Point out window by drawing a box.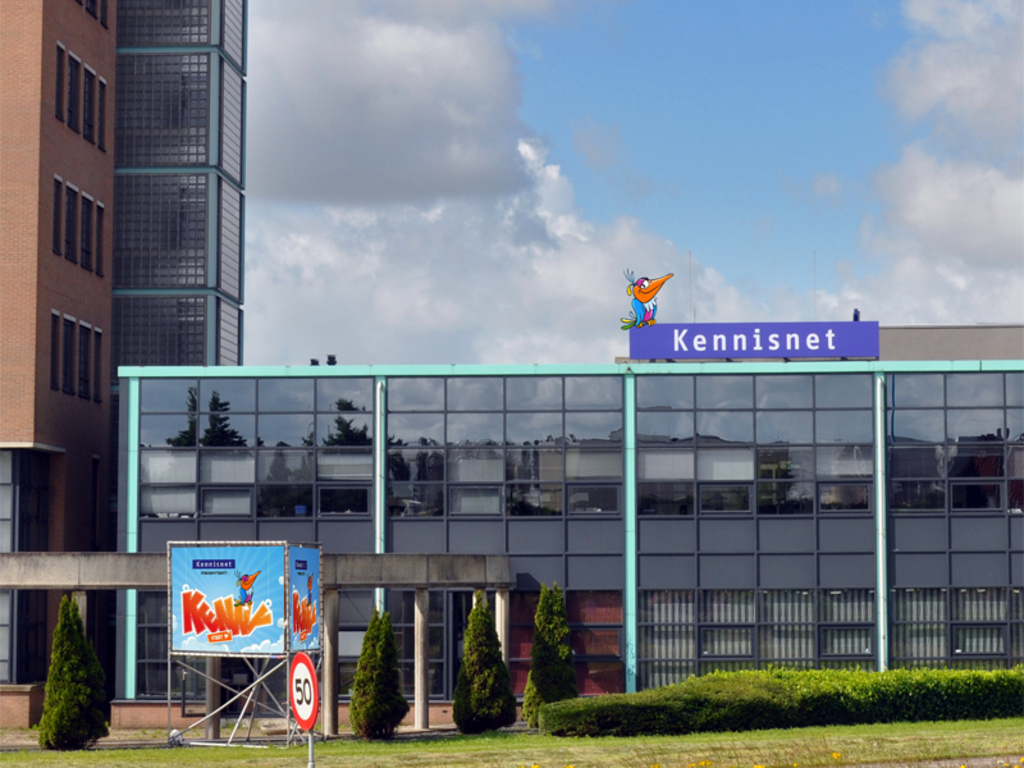
select_region(82, 63, 97, 148).
